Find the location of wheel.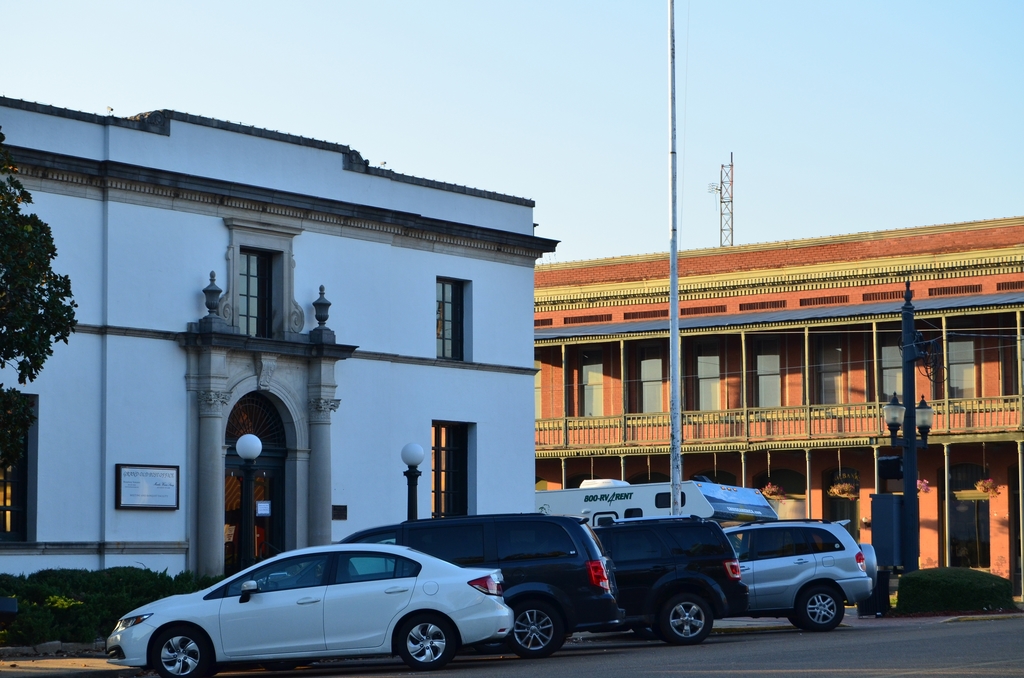
Location: (left=157, top=627, right=204, bottom=677).
